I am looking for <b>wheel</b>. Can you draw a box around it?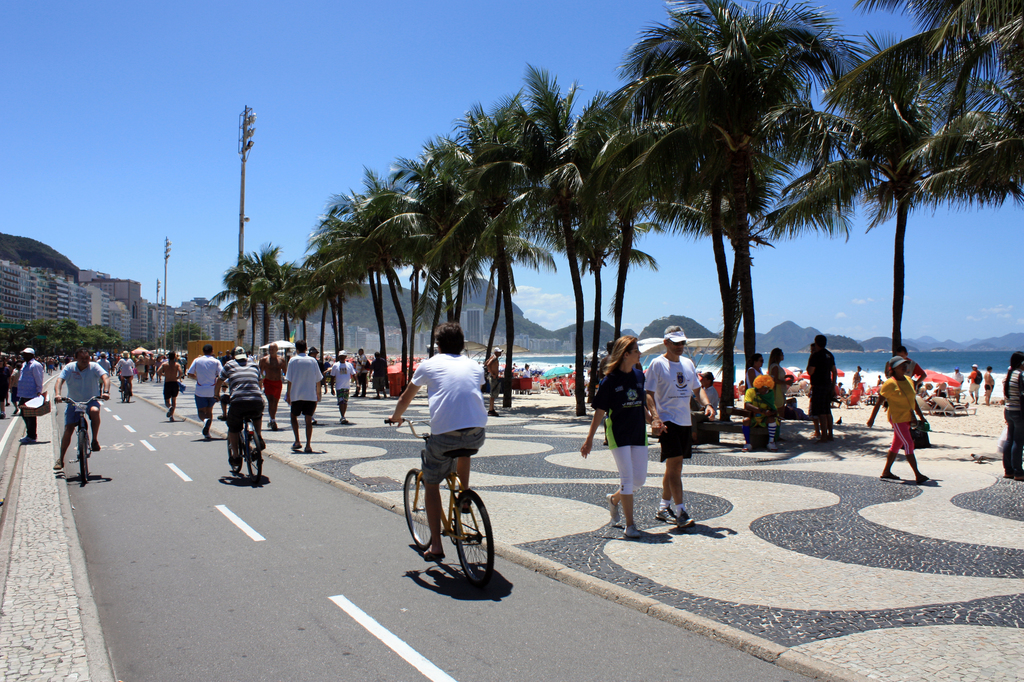
Sure, the bounding box is <box>404,469,434,549</box>.
